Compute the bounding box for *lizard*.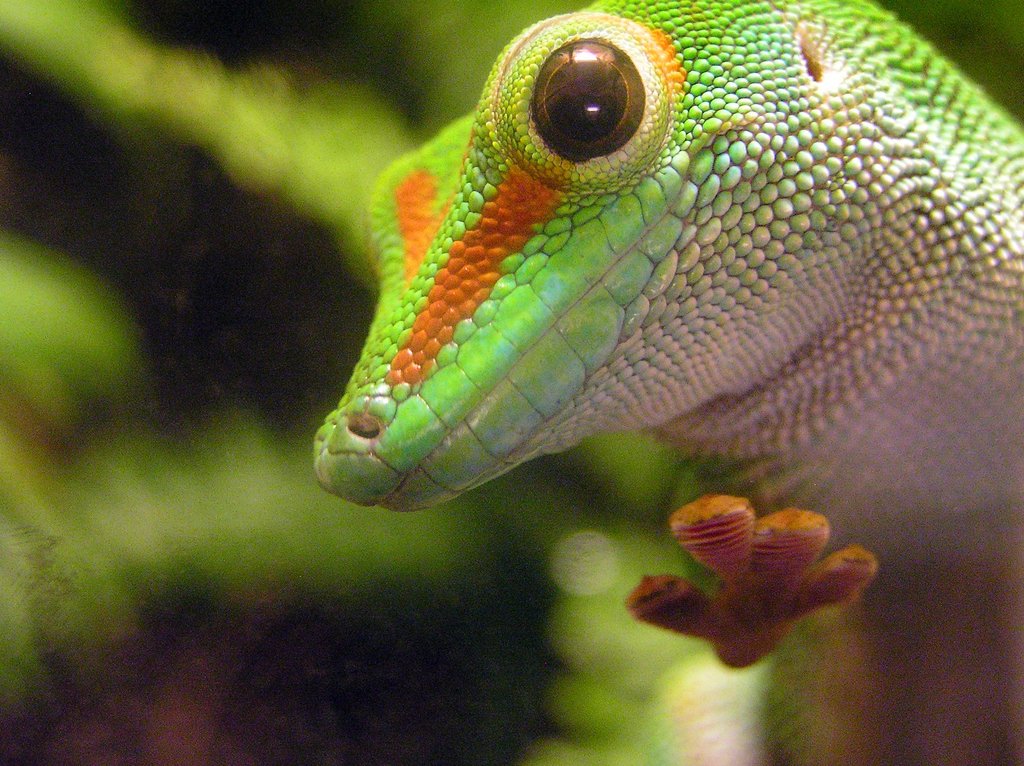
bbox=[337, 9, 1023, 580].
